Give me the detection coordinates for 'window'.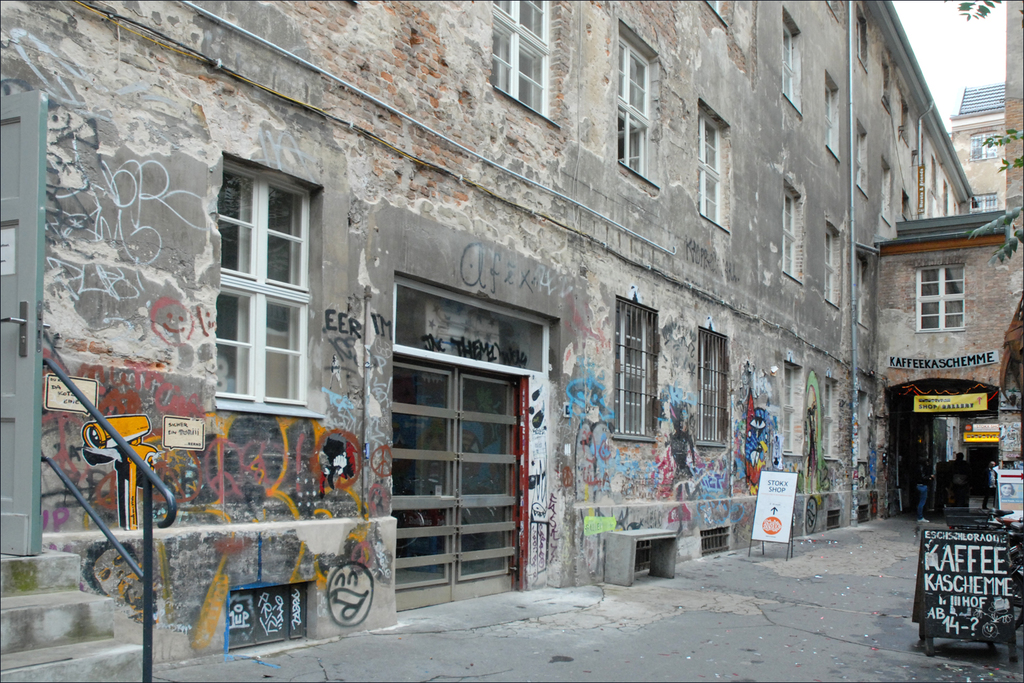
[x1=823, y1=61, x2=841, y2=165].
